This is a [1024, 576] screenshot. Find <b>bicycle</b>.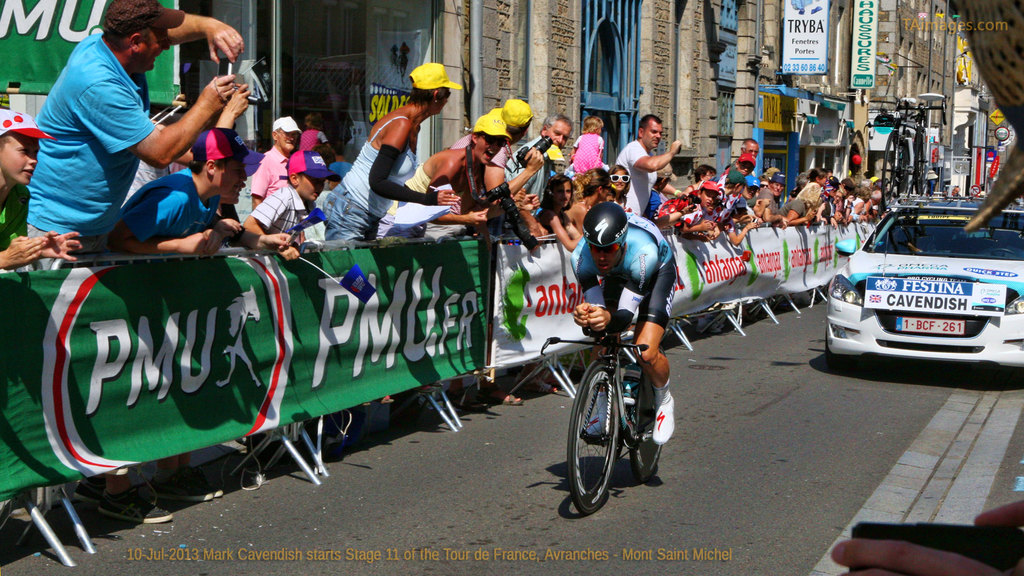
Bounding box: left=566, top=282, right=688, bottom=507.
